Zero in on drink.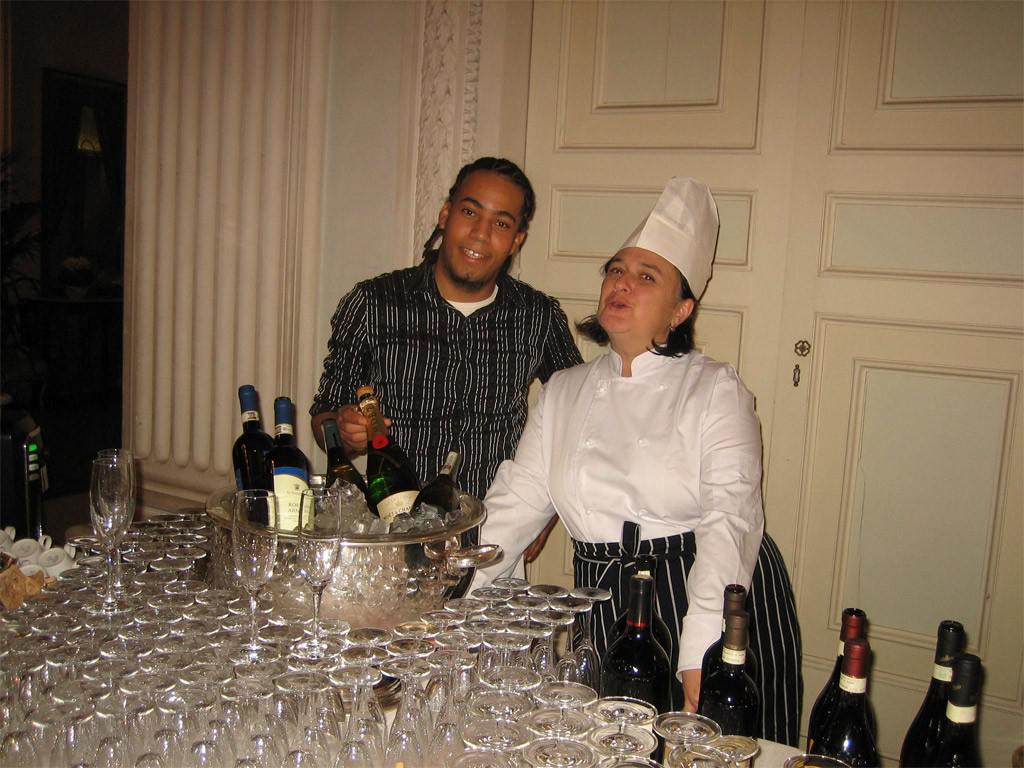
Zeroed in: left=702, top=610, right=758, bottom=739.
